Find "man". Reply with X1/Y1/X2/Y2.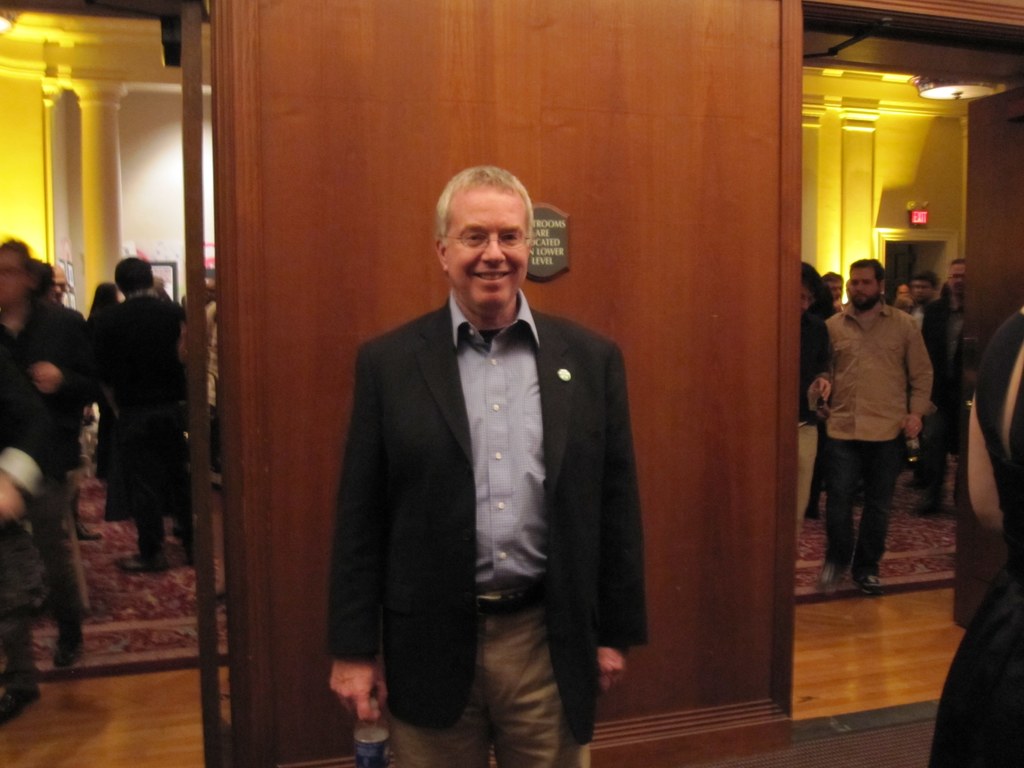
820/273/848/317.
